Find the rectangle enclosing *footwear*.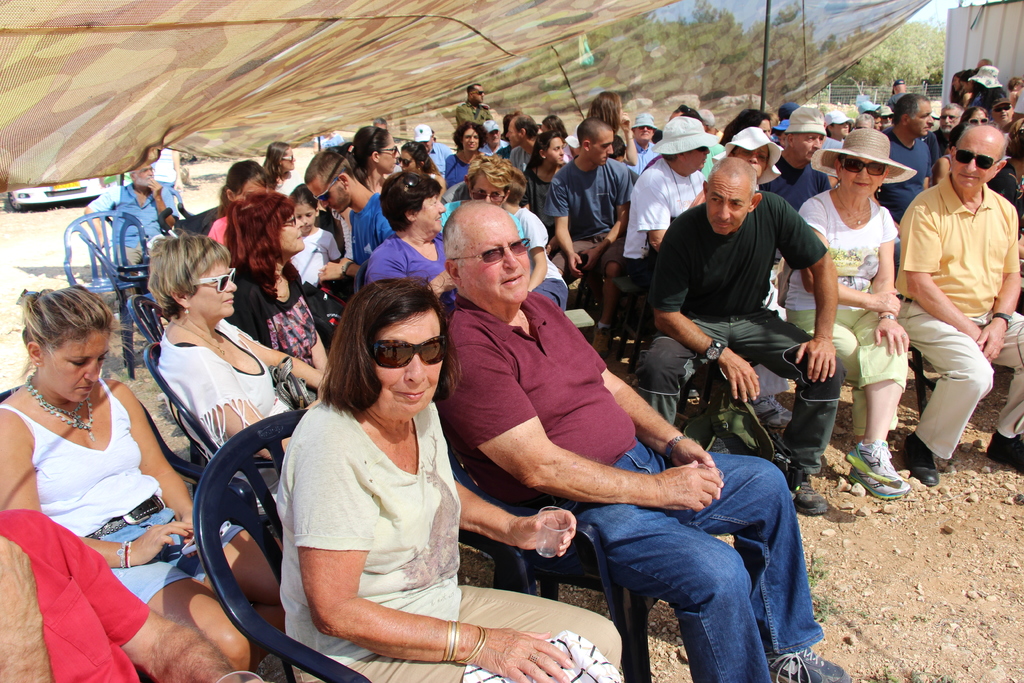
x1=900, y1=434, x2=943, y2=489.
